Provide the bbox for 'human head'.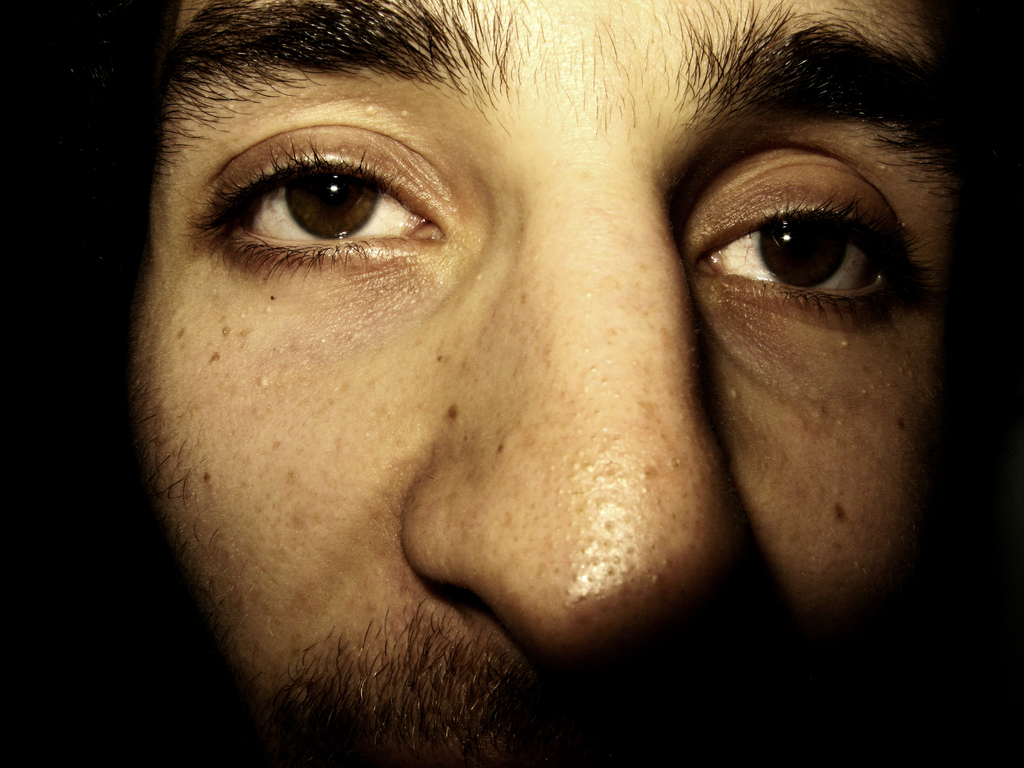
box(129, 0, 982, 767).
